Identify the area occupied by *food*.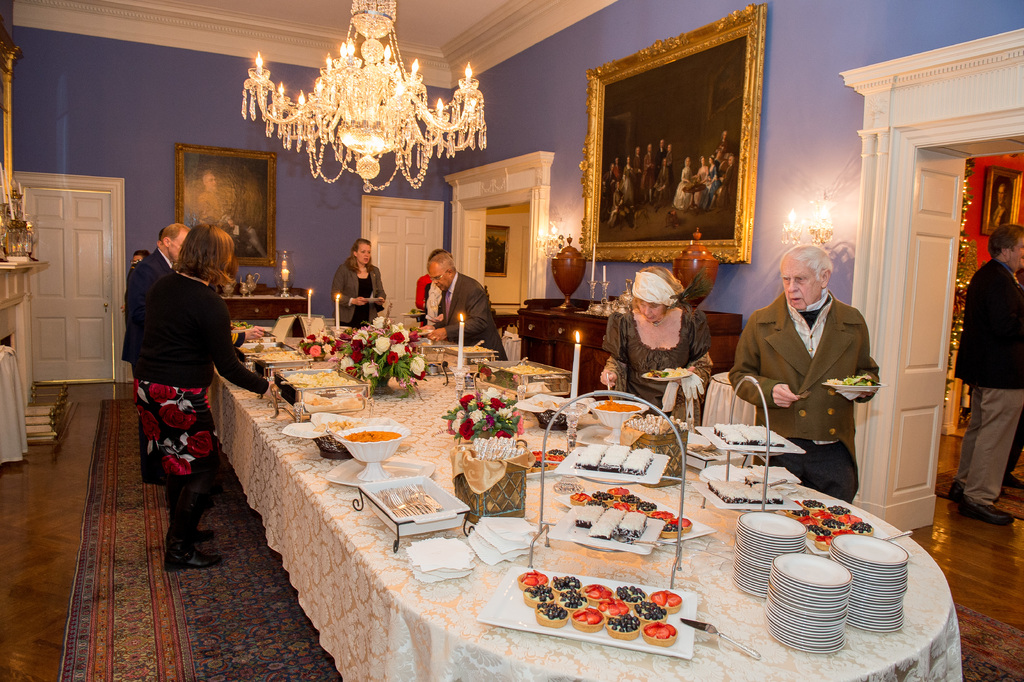
Area: Rect(321, 416, 348, 437).
